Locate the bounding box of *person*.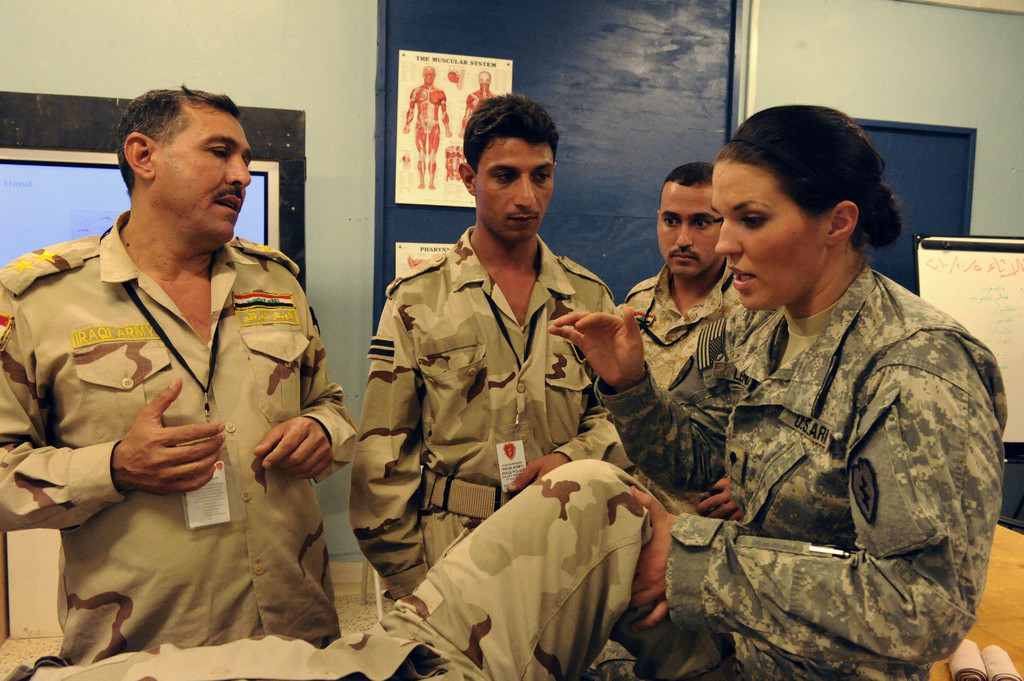
Bounding box: (left=0, top=84, right=362, bottom=668).
